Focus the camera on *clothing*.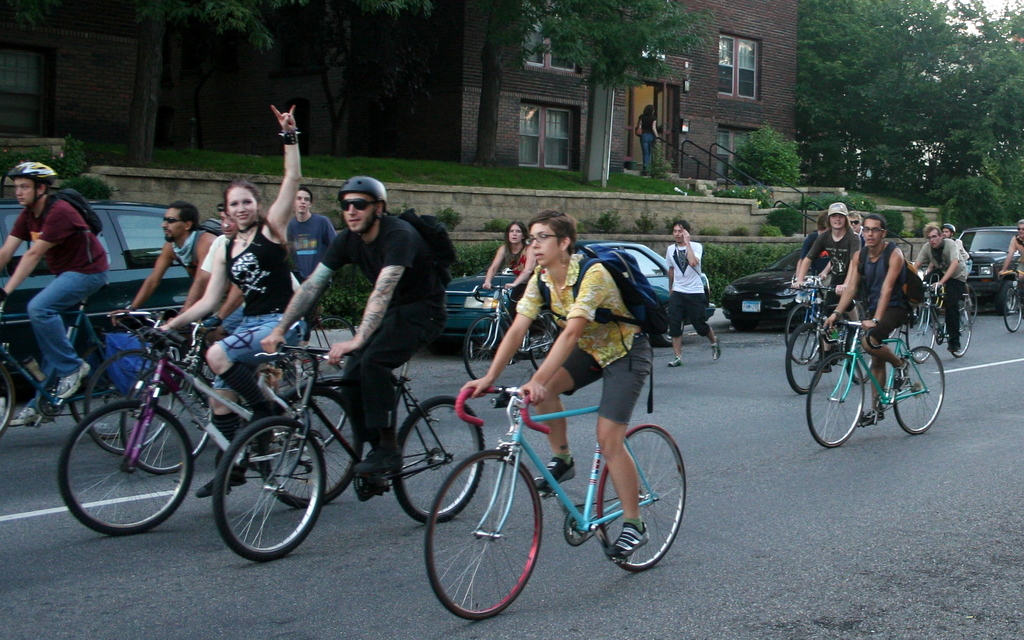
Focus region: 817:228:940:423.
